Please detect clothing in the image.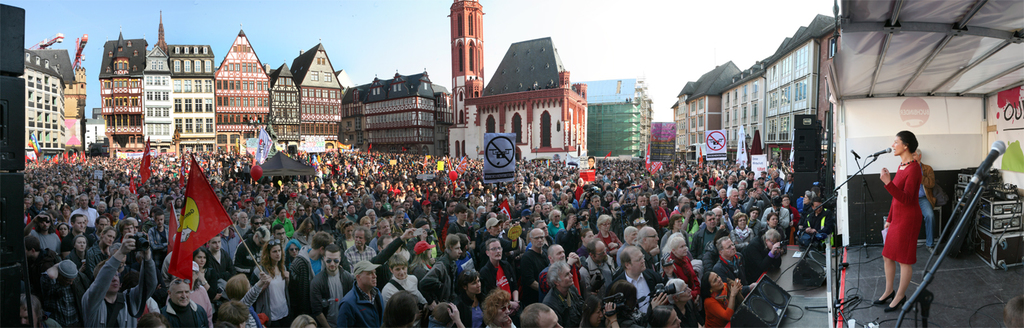
918/164/937/244.
